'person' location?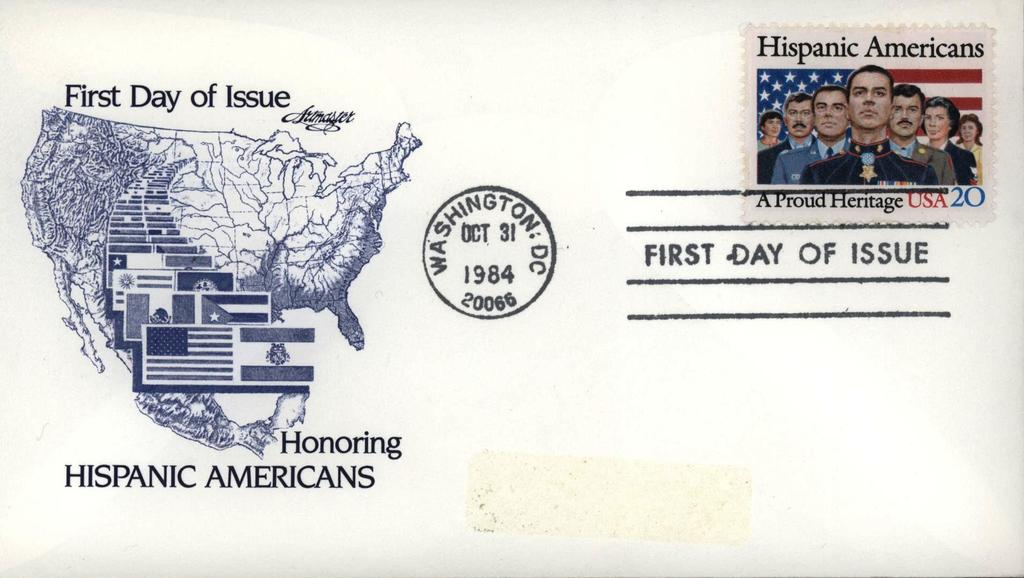
left=752, top=93, right=808, bottom=184
